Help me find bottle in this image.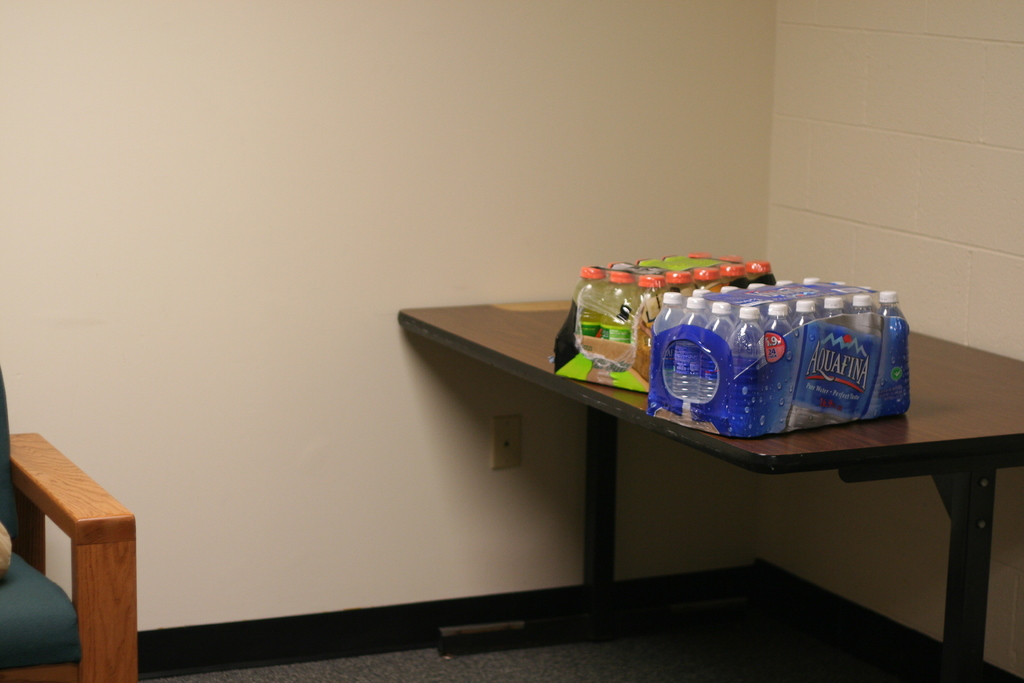
Found it: pyautogui.locateOnScreen(784, 316, 883, 434).
